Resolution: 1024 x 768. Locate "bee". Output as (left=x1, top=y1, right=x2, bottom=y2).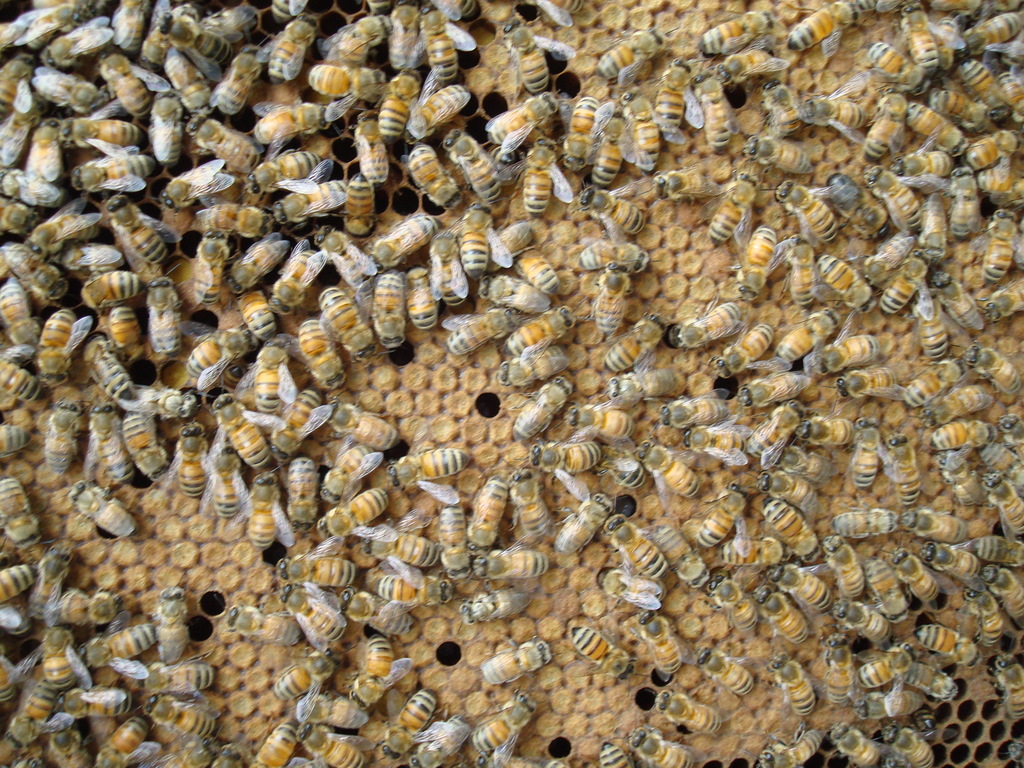
(left=772, top=173, right=838, bottom=236).
